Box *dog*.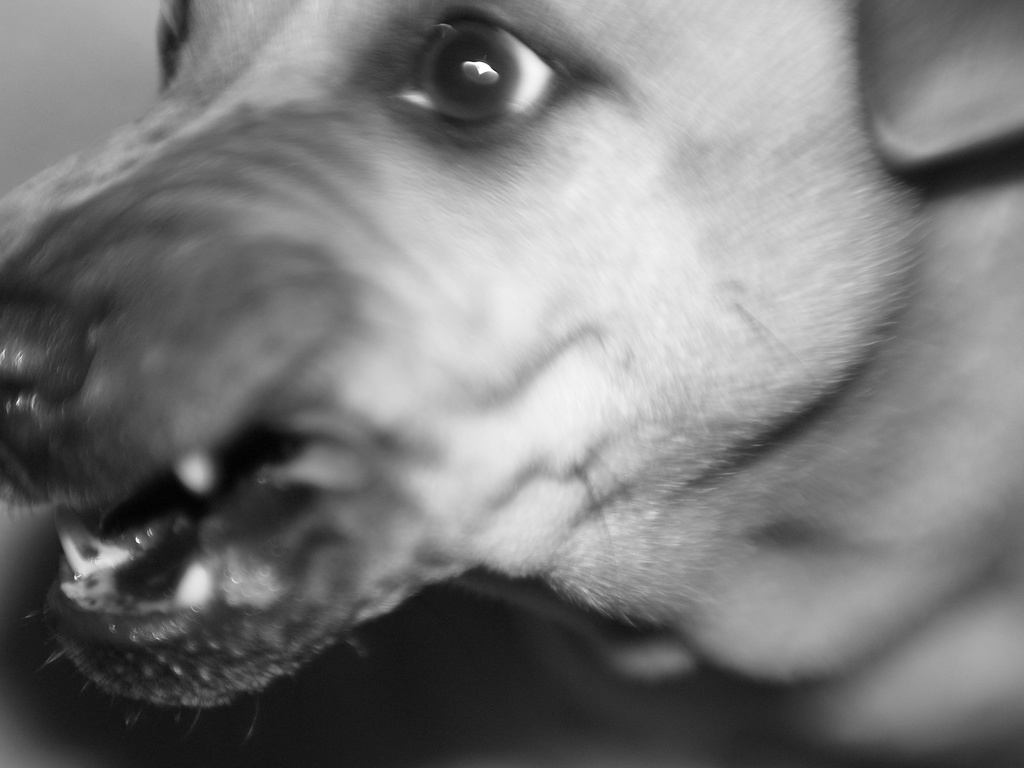
l=0, t=0, r=1023, b=766.
